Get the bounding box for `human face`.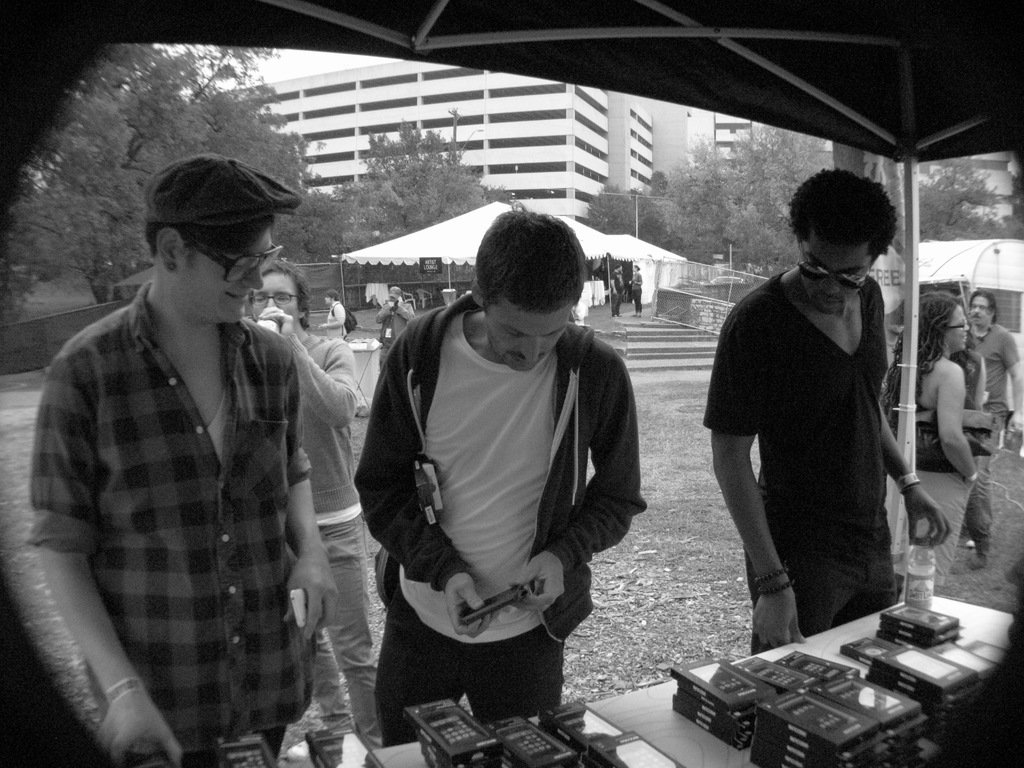
{"x1": 485, "y1": 307, "x2": 572, "y2": 372}.
